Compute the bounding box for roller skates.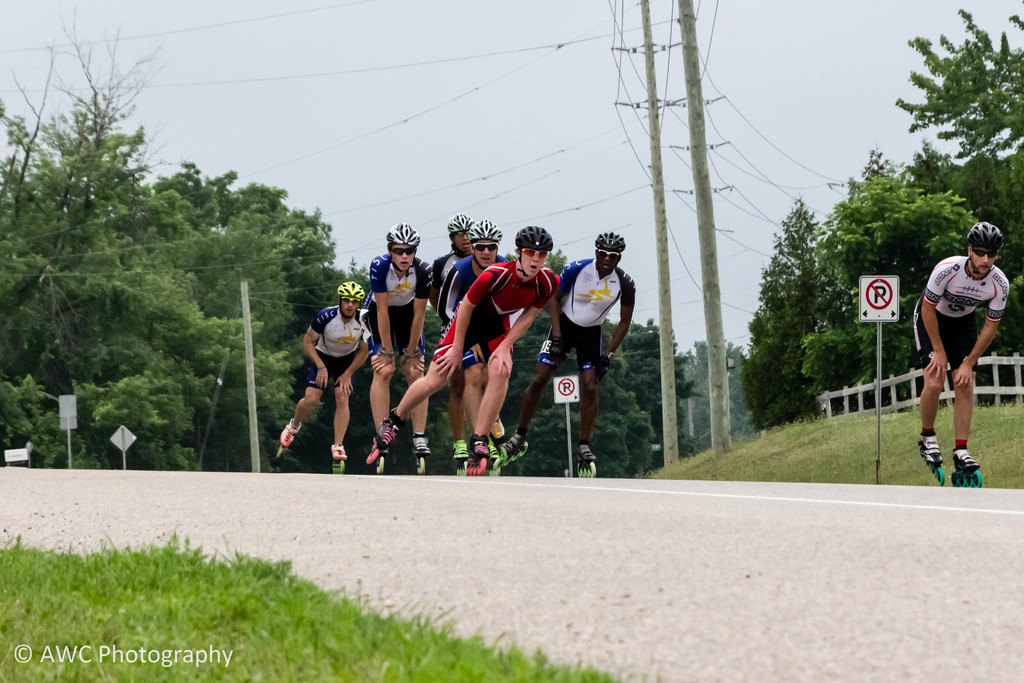
(950,443,982,491).
